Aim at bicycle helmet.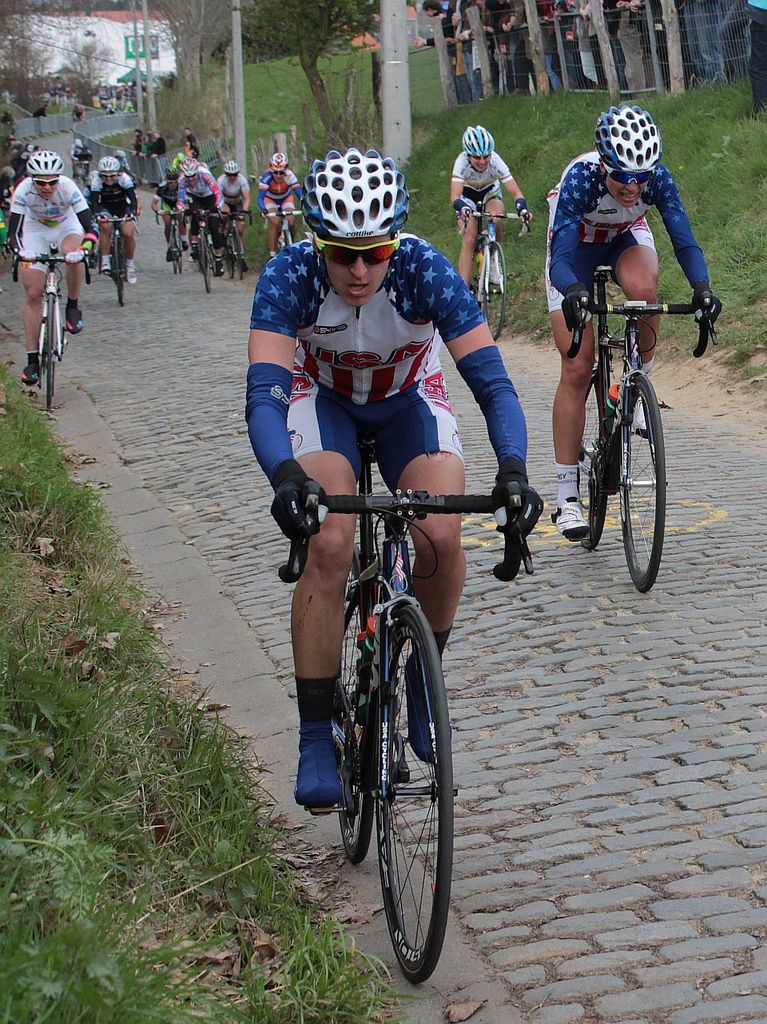
Aimed at <bbox>305, 148, 415, 239</bbox>.
